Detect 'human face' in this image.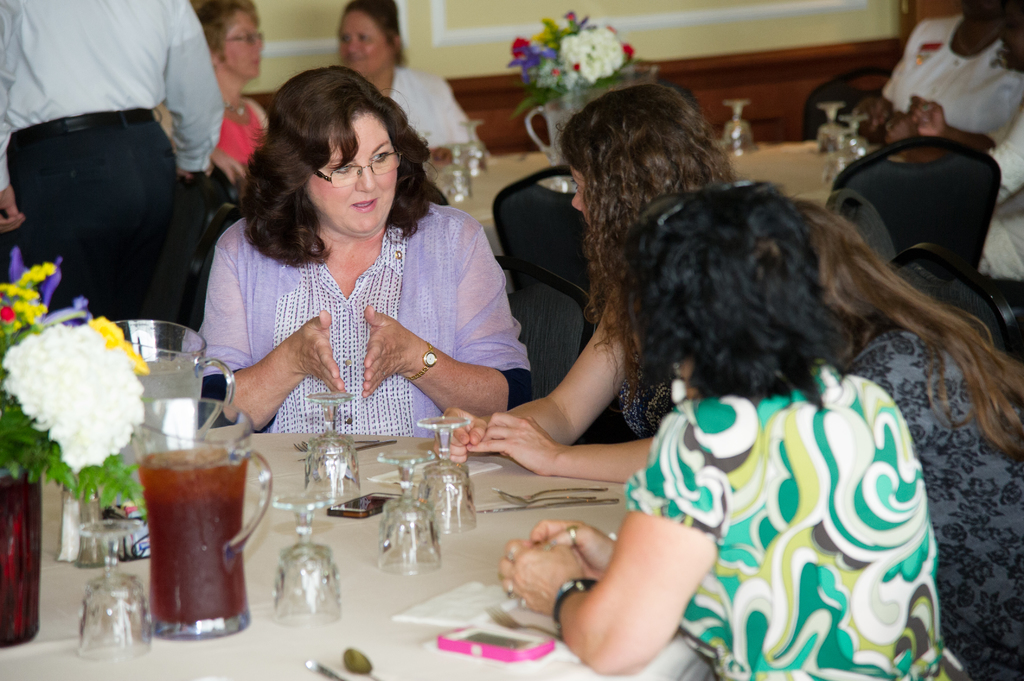
Detection: bbox(307, 116, 401, 233).
